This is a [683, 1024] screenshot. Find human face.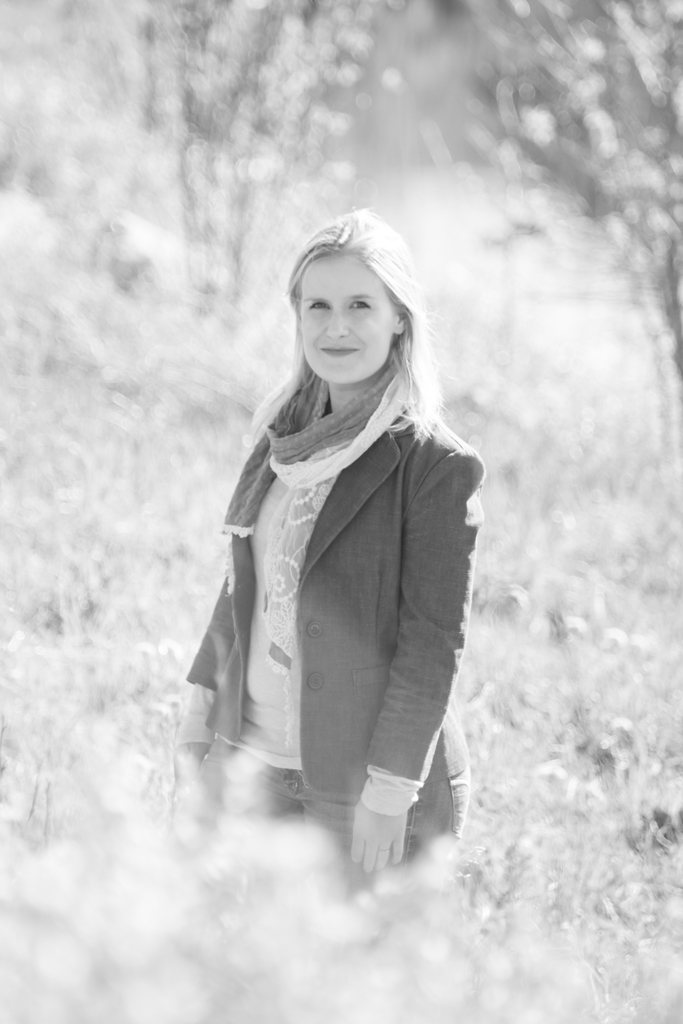
Bounding box: detection(299, 245, 397, 378).
